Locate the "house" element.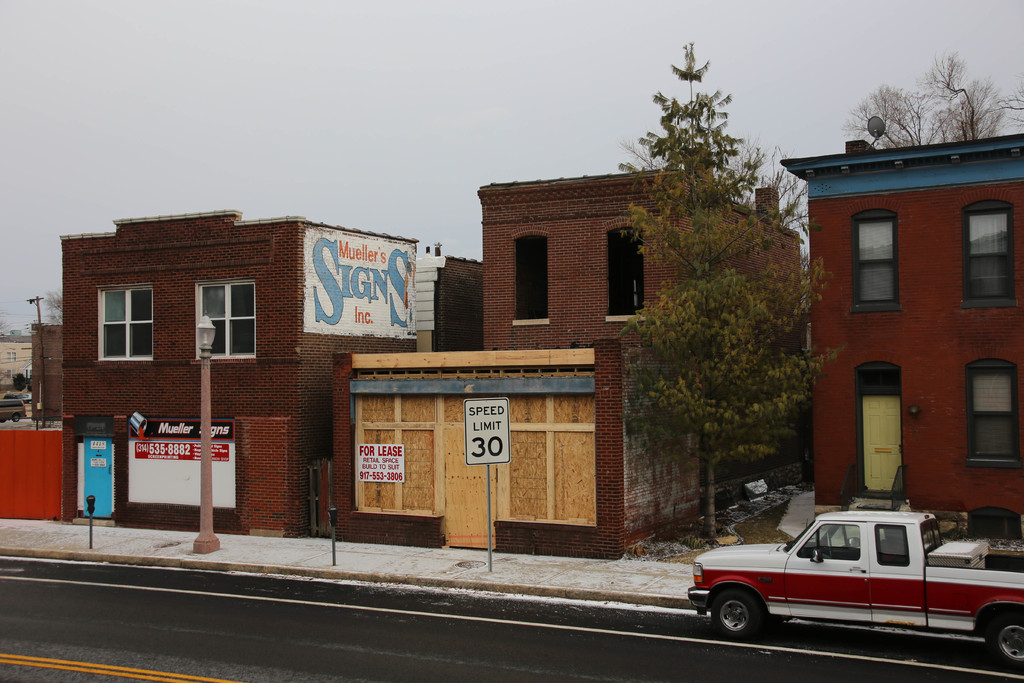
Element bbox: box=[477, 146, 810, 514].
